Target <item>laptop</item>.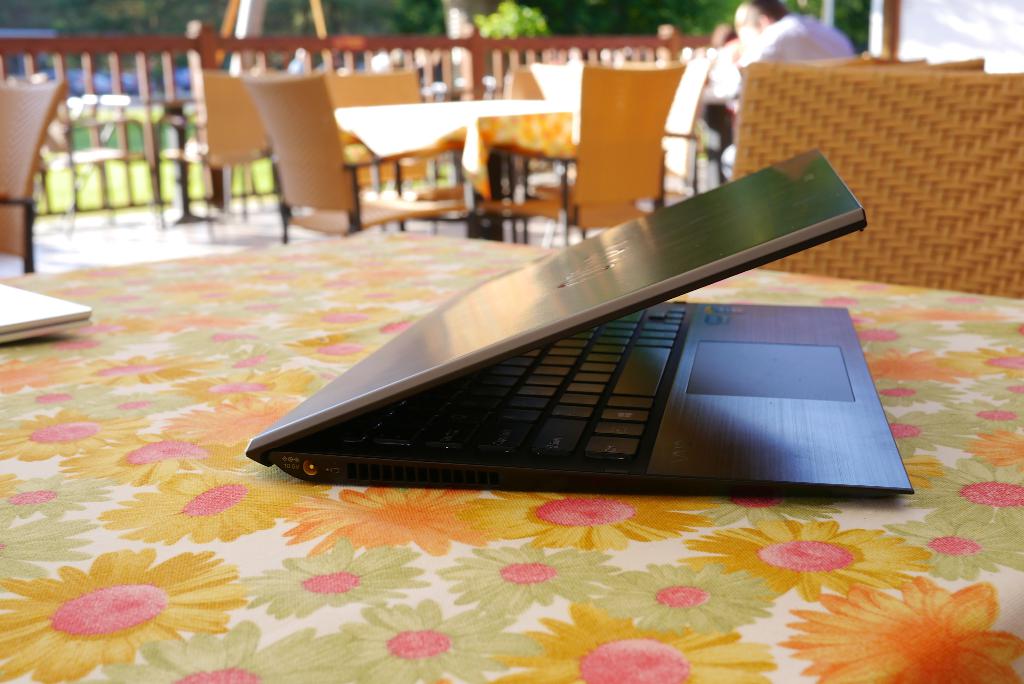
Target region: 0,282,95,345.
